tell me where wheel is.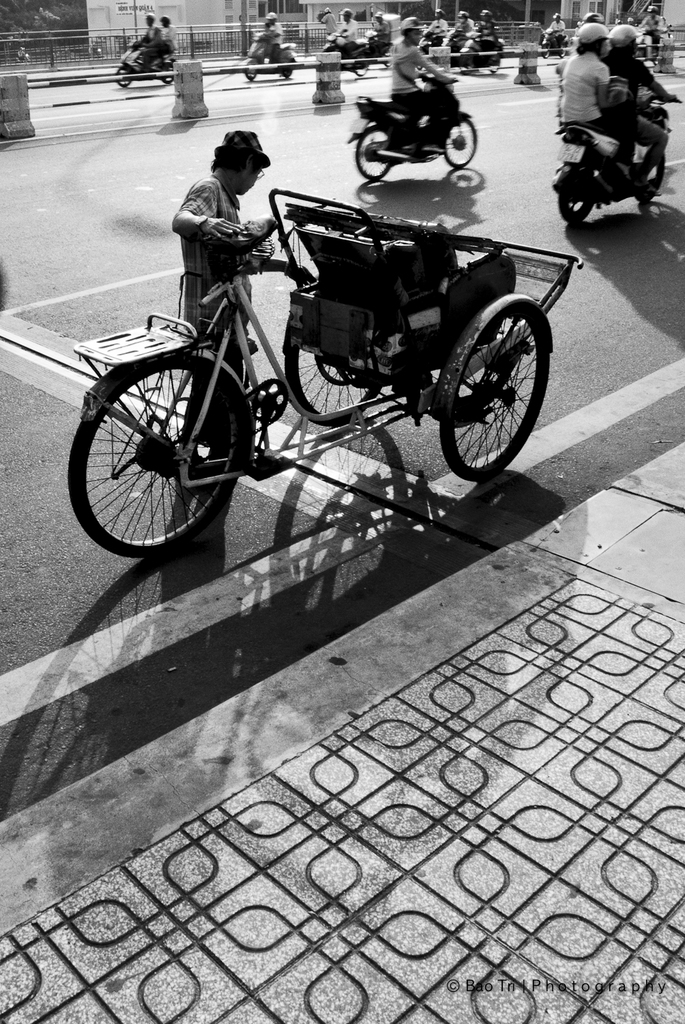
wheel is at 438:307:550:480.
